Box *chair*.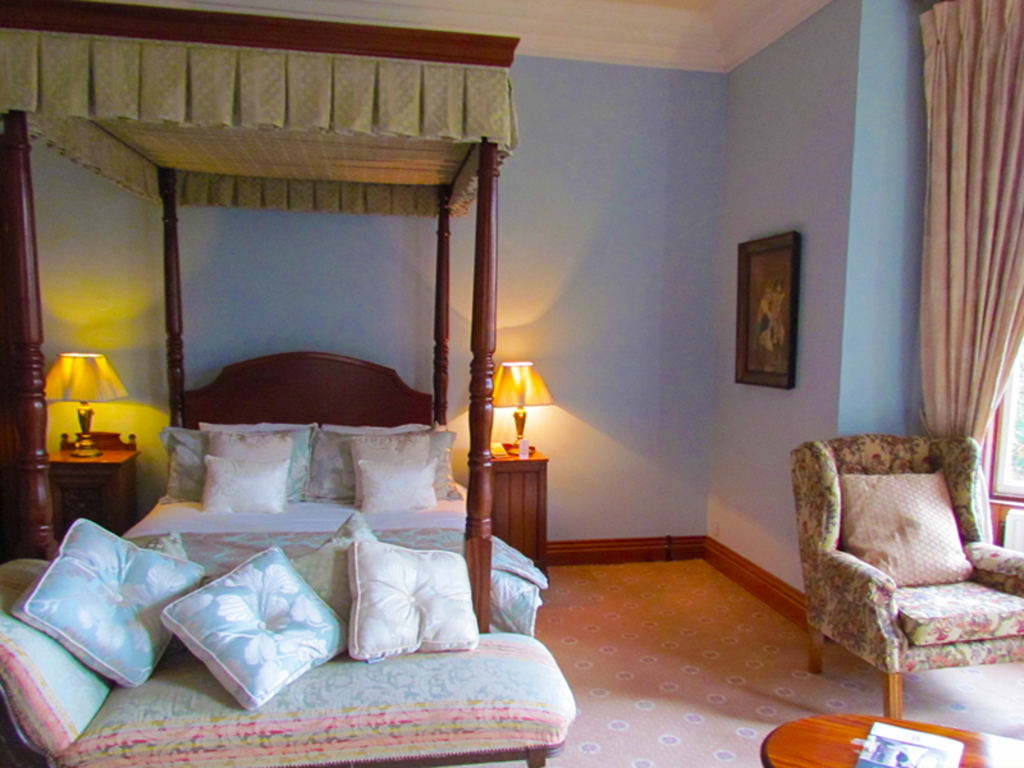
791 416 1023 727.
